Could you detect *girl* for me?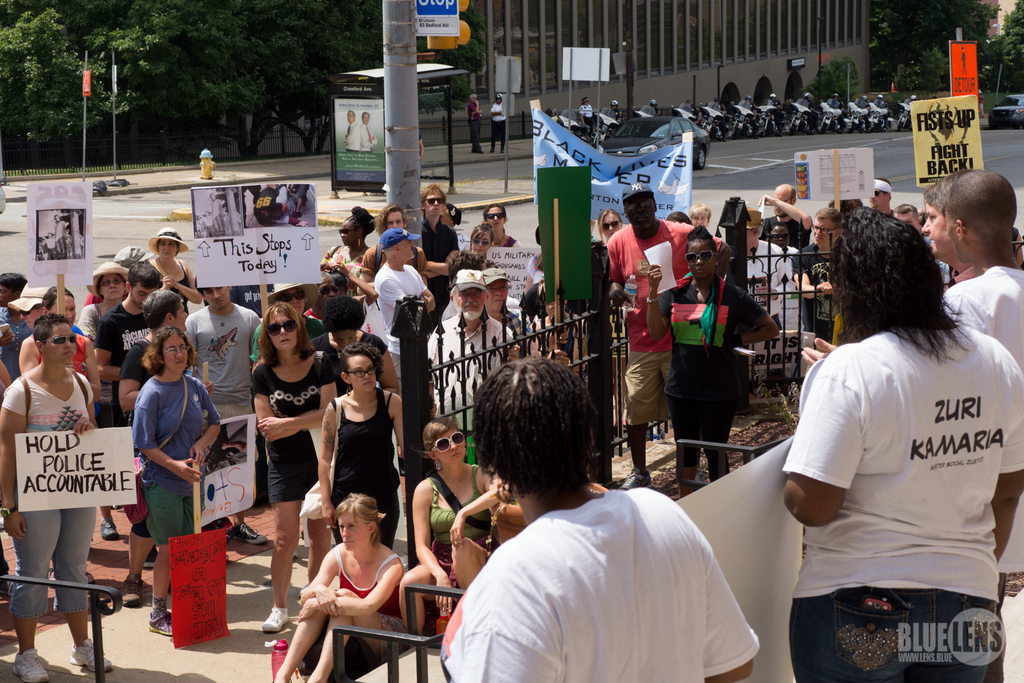
Detection result: locate(466, 221, 496, 268).
